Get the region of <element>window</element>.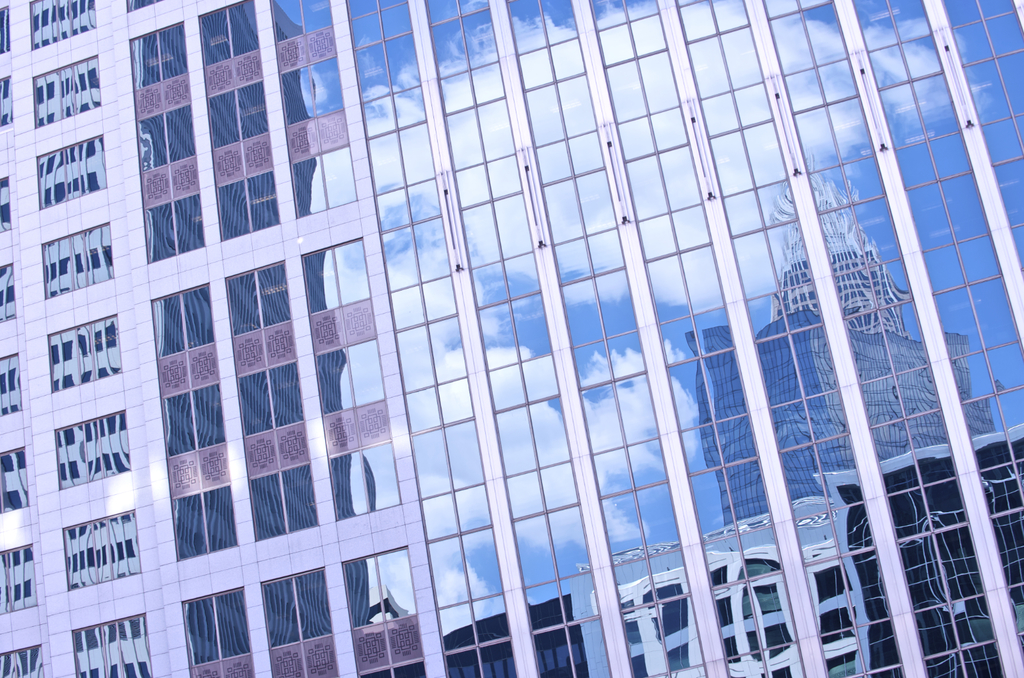
<region>290, 144, 356, 218</region>.
